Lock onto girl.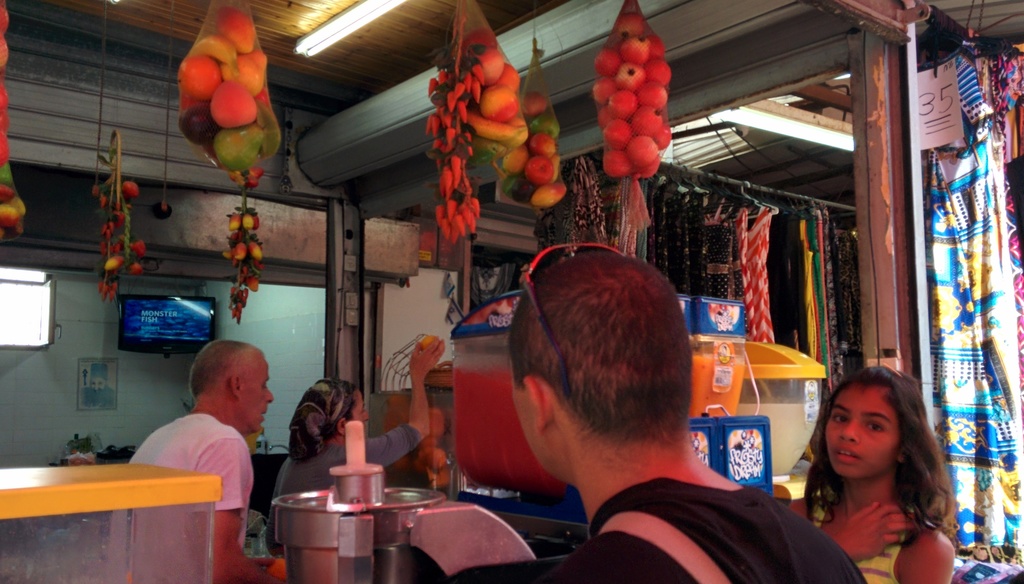
Locked: 788:366:957:583.
